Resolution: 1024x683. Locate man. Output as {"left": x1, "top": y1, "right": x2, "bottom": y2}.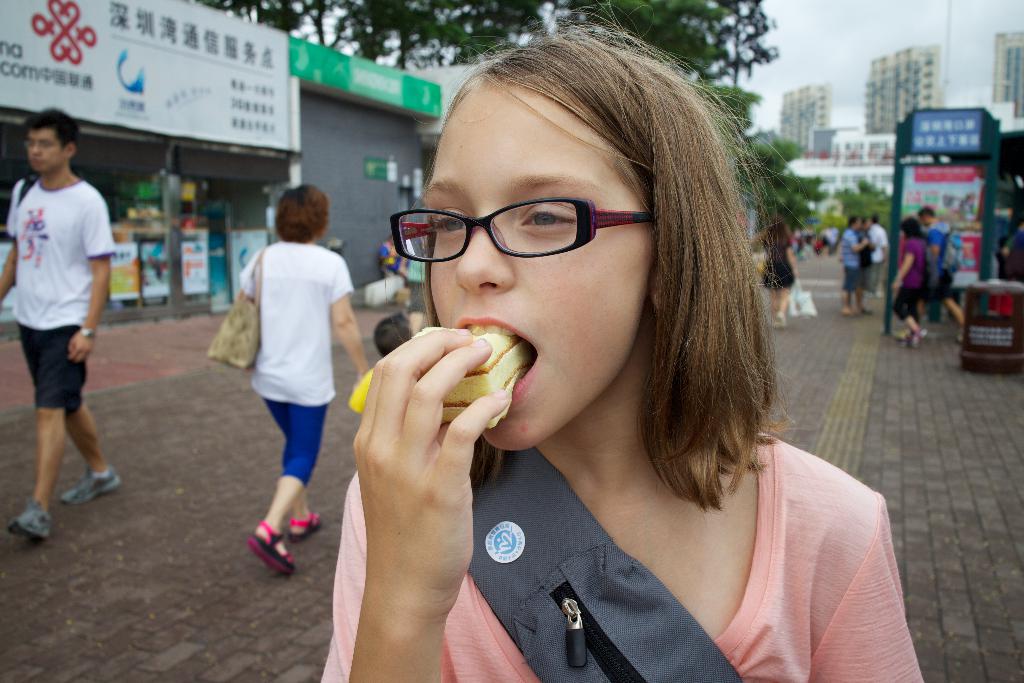
{"left": 4, "top": 105, "right": 124, "bottom": 548}.
